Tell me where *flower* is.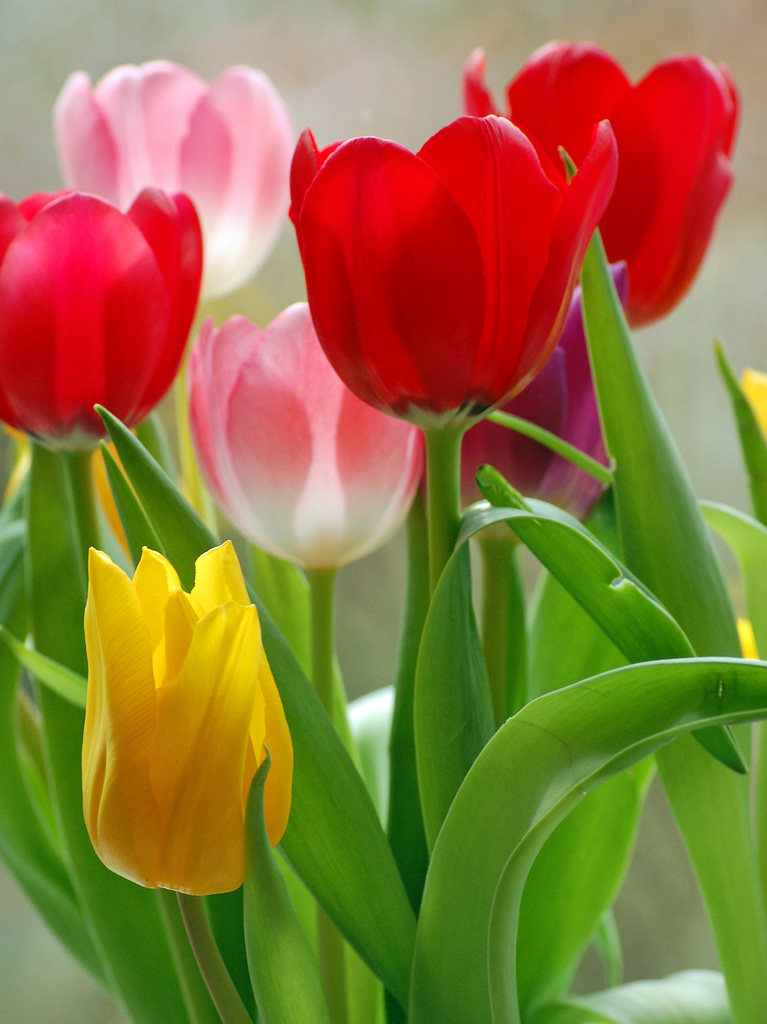
*flower* is at crop(59, 56, 306, 300).
